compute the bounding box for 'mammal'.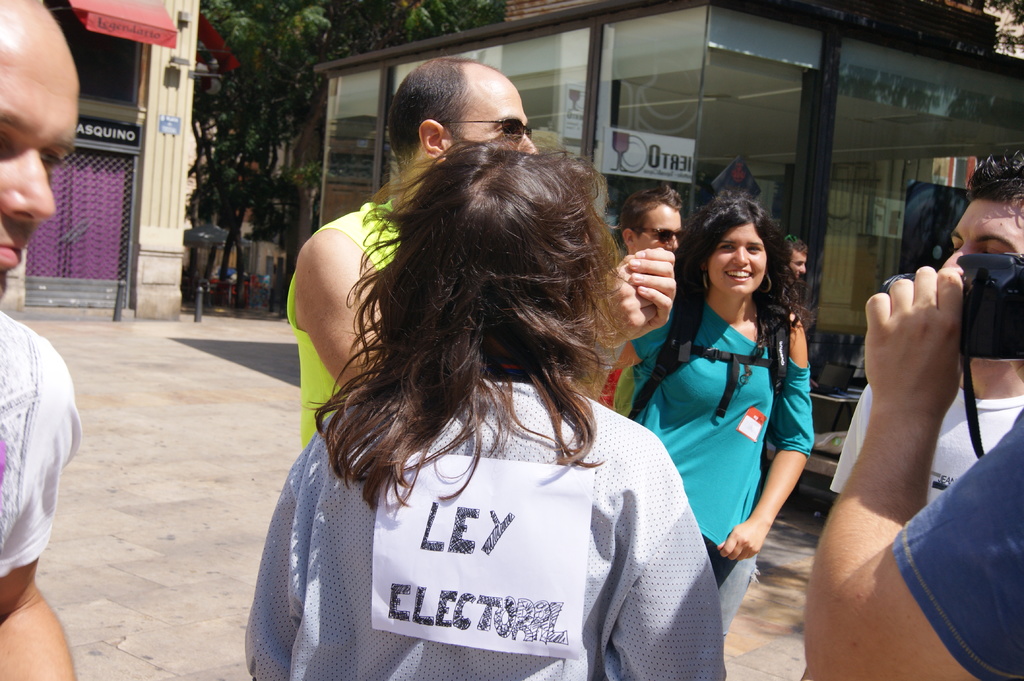
Rect(711, 154, 767, 209).
